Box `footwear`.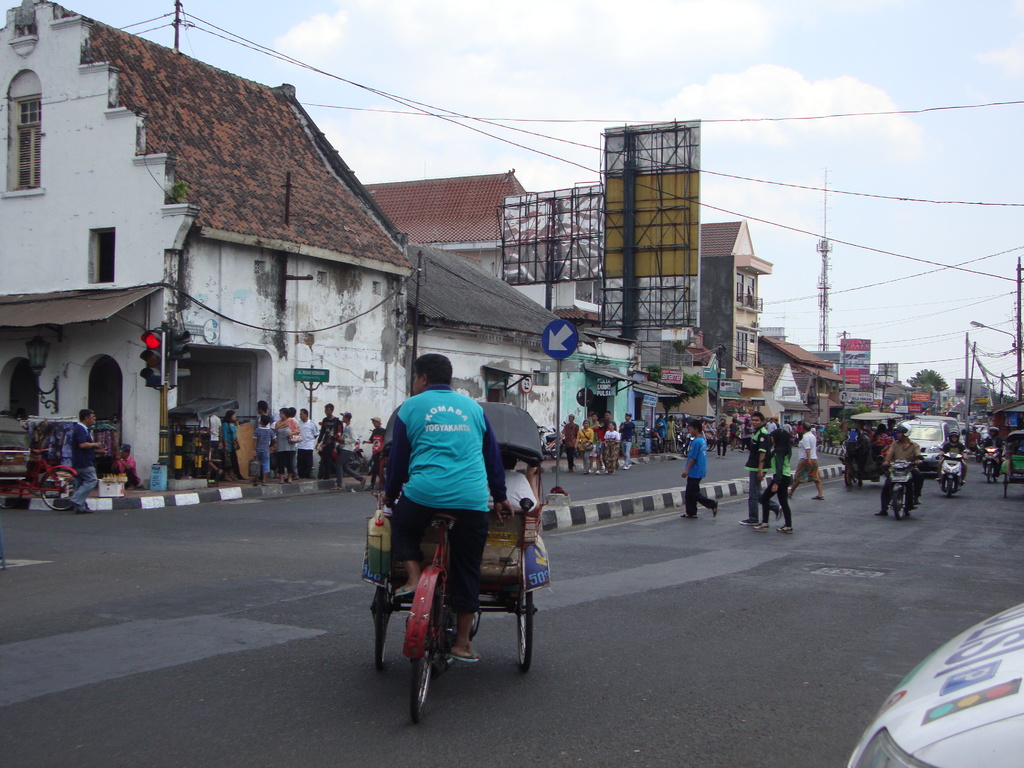
detection(739, 515, 758, 525).
